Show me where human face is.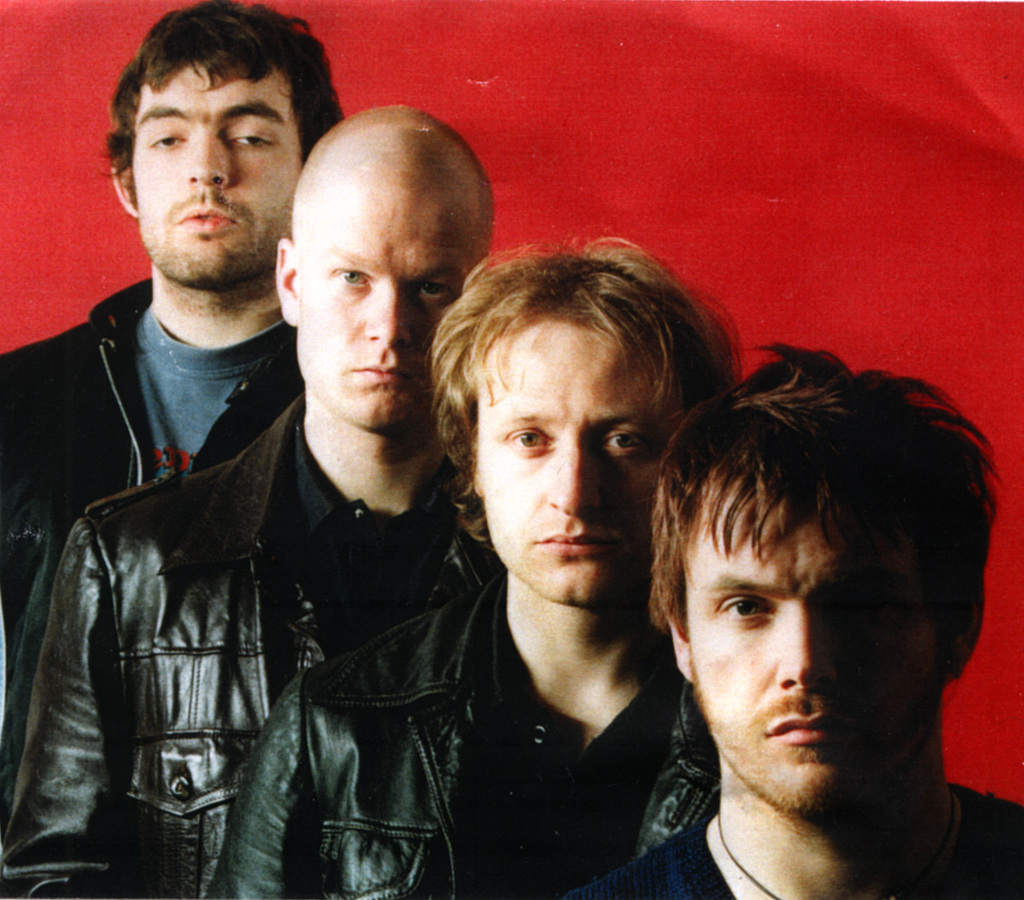
human face is at (297, 182, 483, 423).
